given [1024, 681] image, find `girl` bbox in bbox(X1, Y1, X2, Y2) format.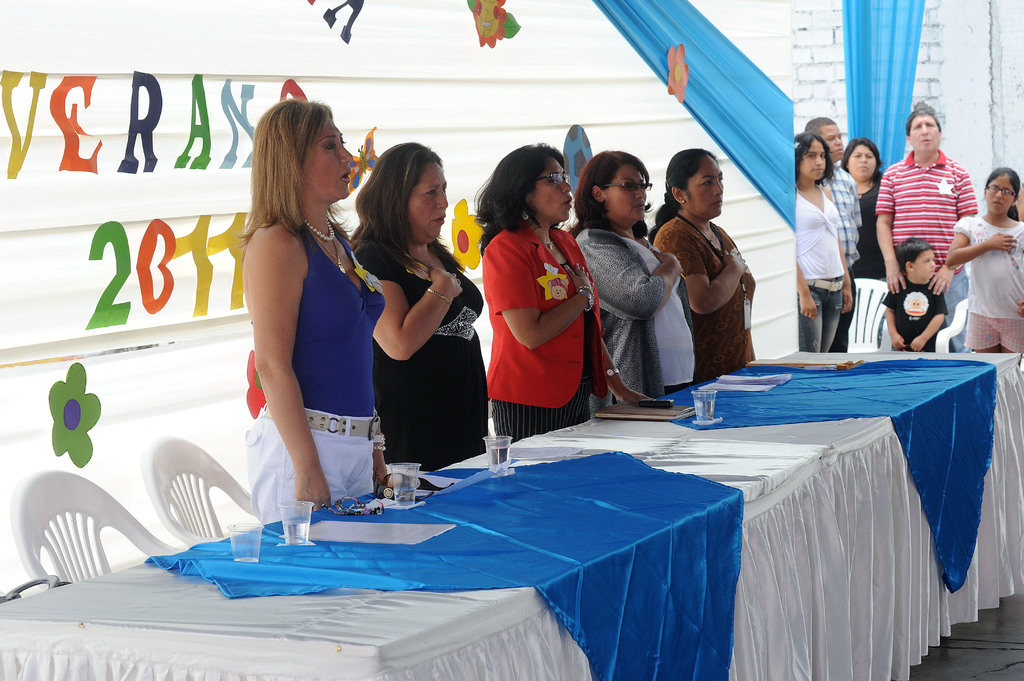
bbox(946, 167, 1023, 351).
